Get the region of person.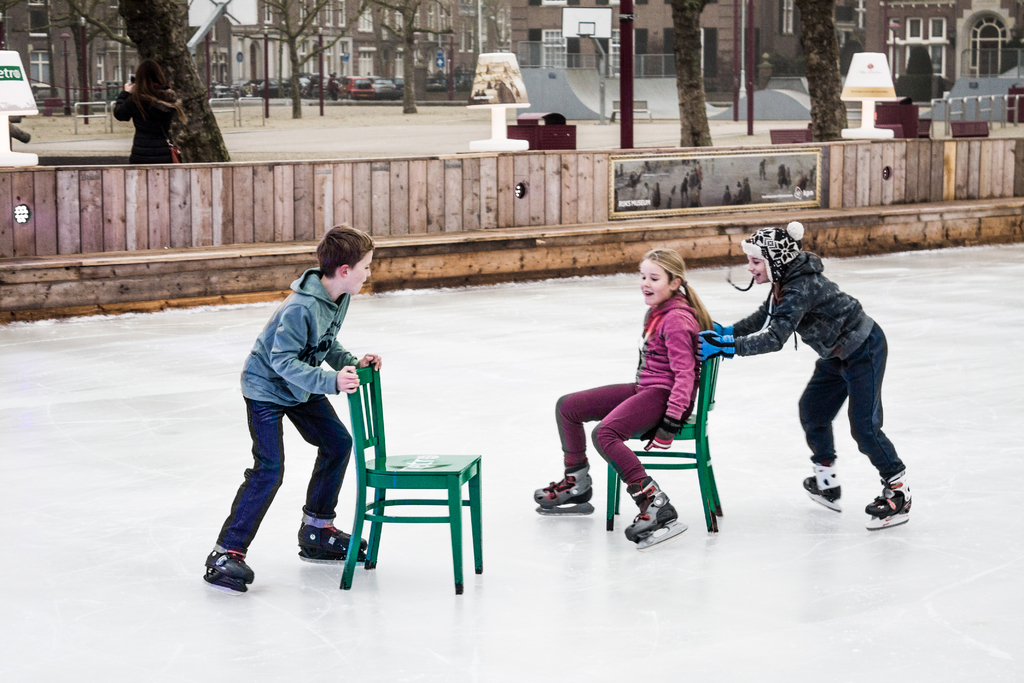
bbox=[737, 215, 910, 543].
